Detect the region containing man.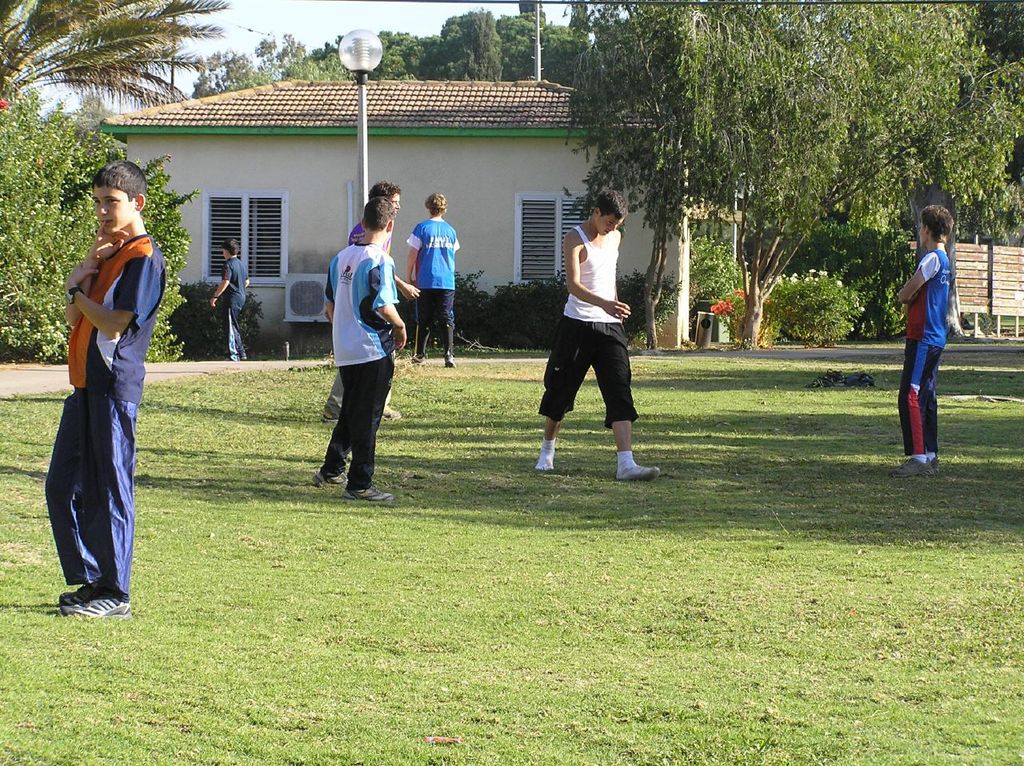
[left=538, top=194, right=659, bottom=486].
